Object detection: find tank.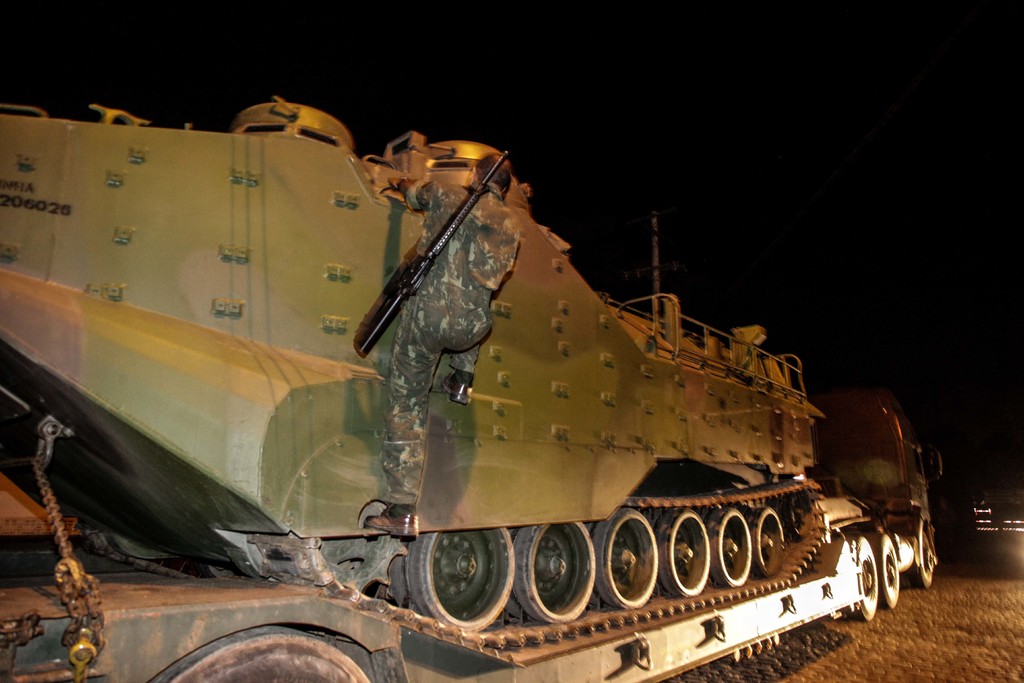
807:377:947:609.
